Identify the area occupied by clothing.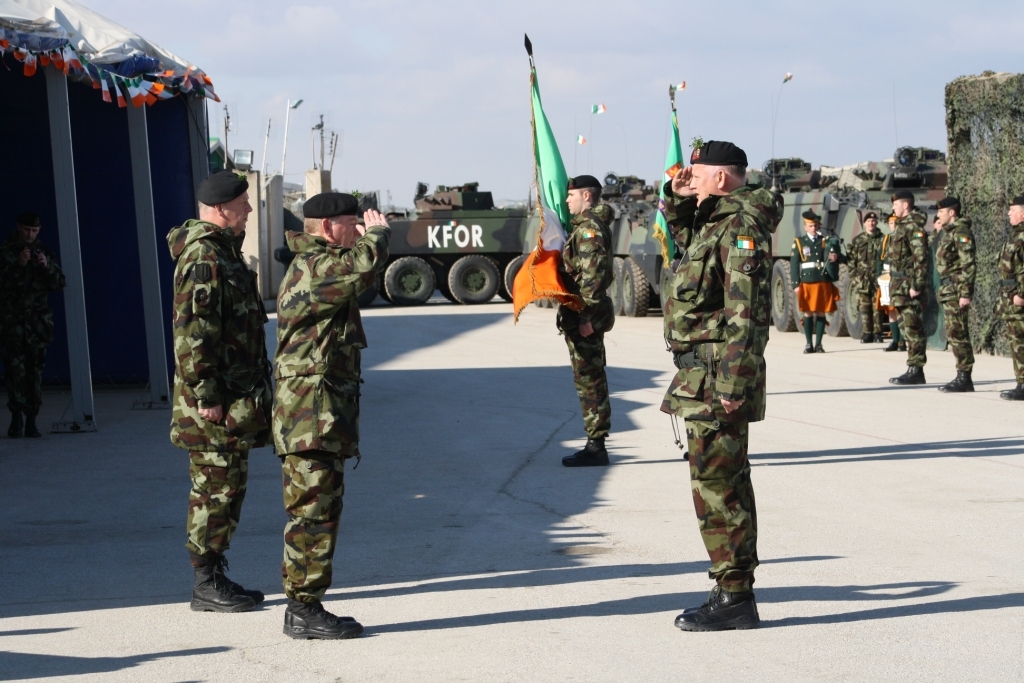
Area: <box>654,130,798,608</box>.
